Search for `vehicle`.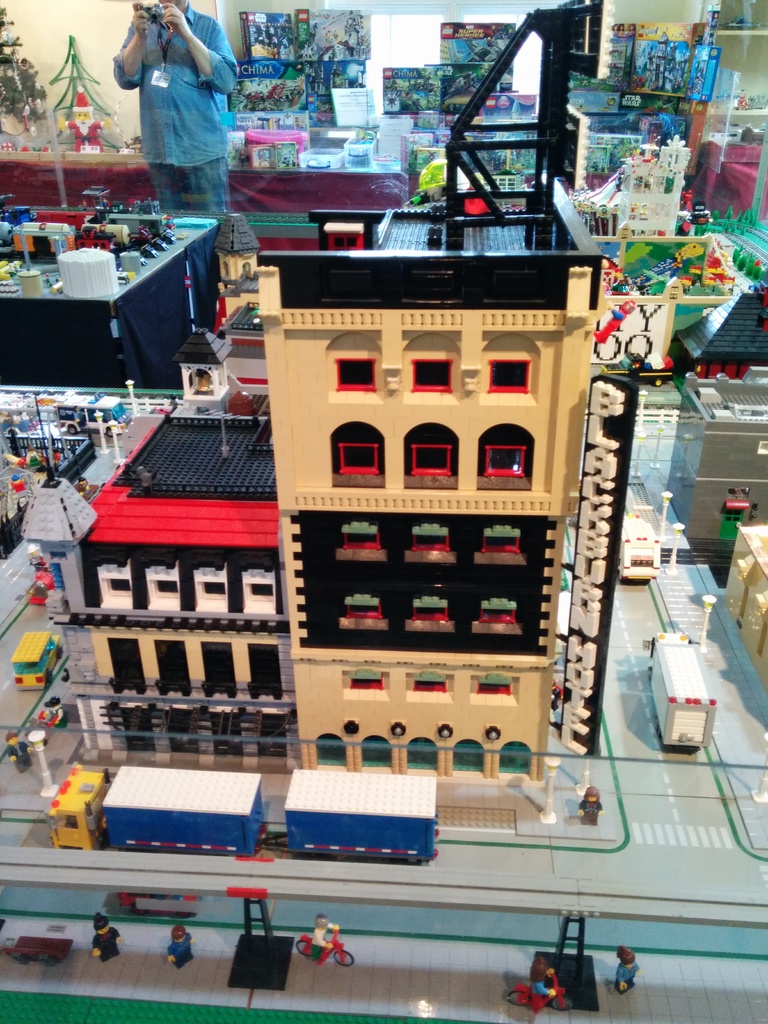
Found at {"left": 499, "top": 979, "right": 577, "bottom": 1015}.
